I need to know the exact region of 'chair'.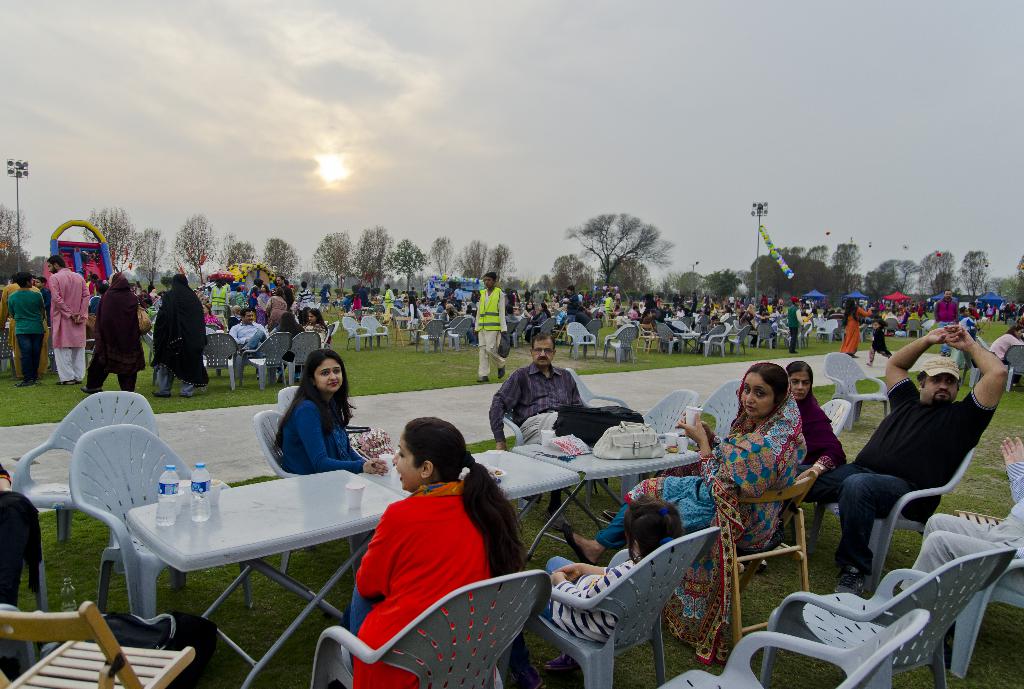
Region: detection(413, 319, 446, 352).
